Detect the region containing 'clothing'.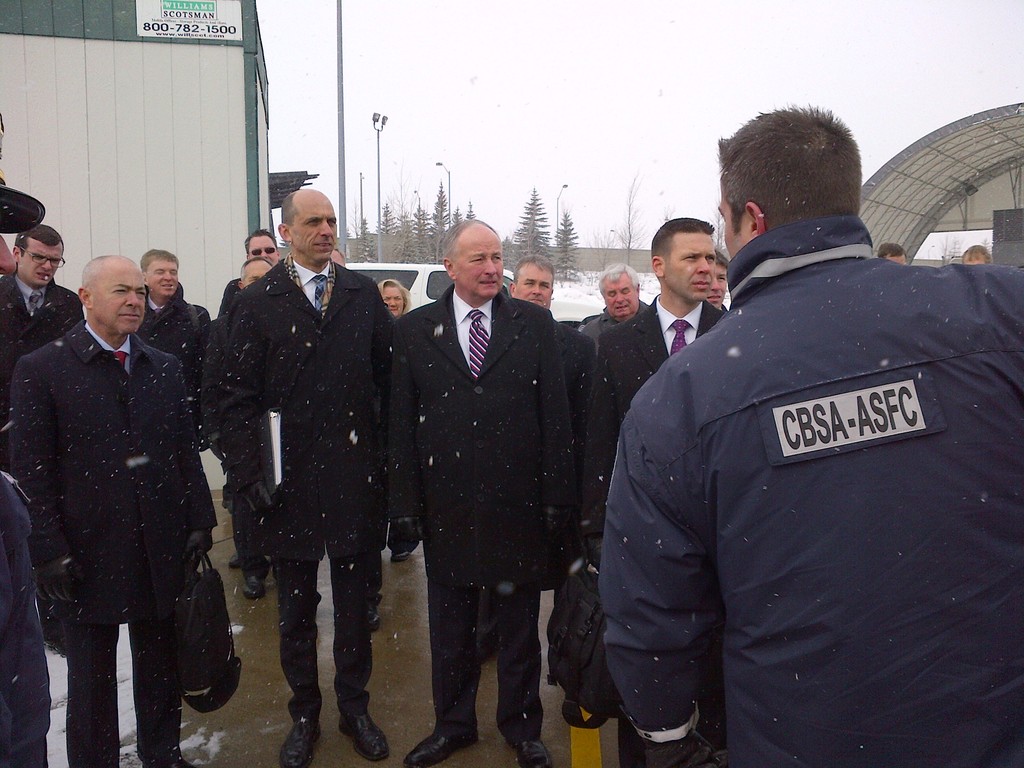
select_region(220, 269, 408, 707).
